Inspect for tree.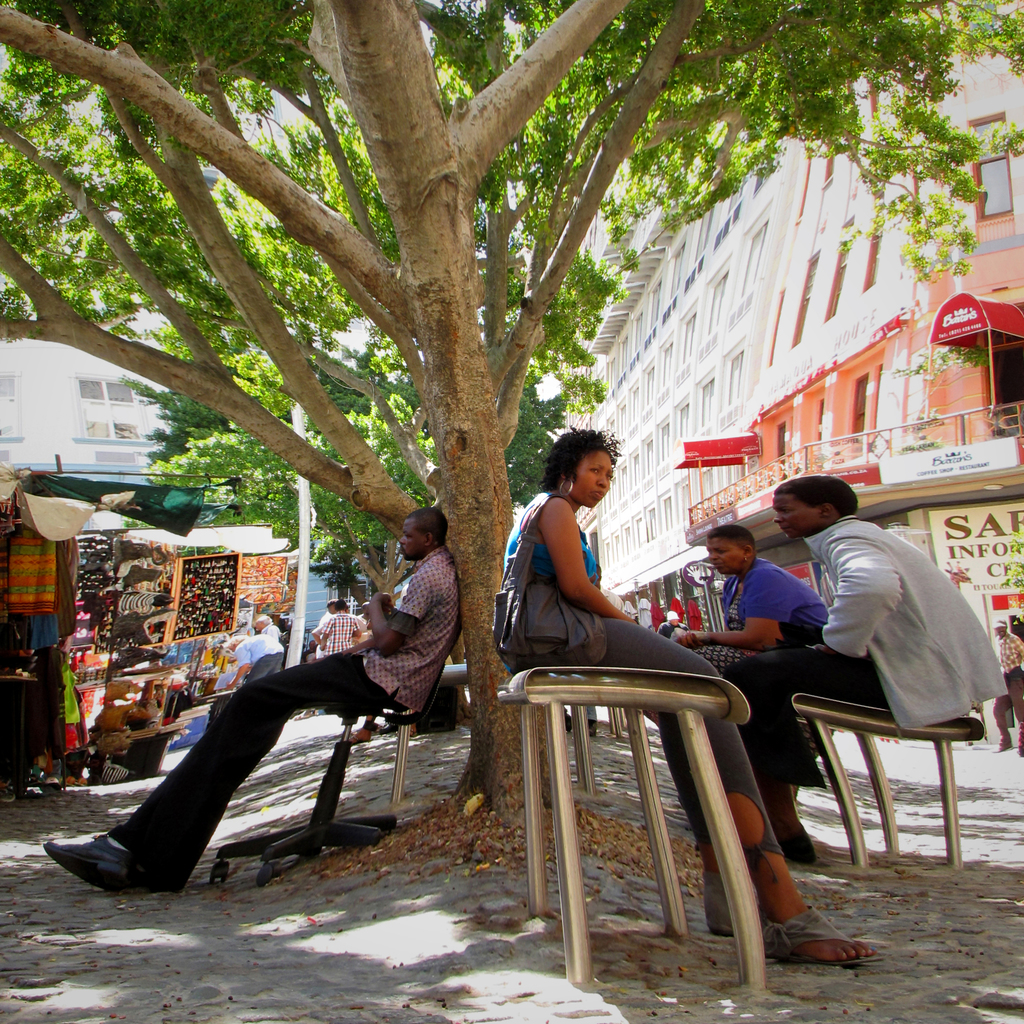
Inspection: [x1=0, y1=0, x2=1023, y2=820].
